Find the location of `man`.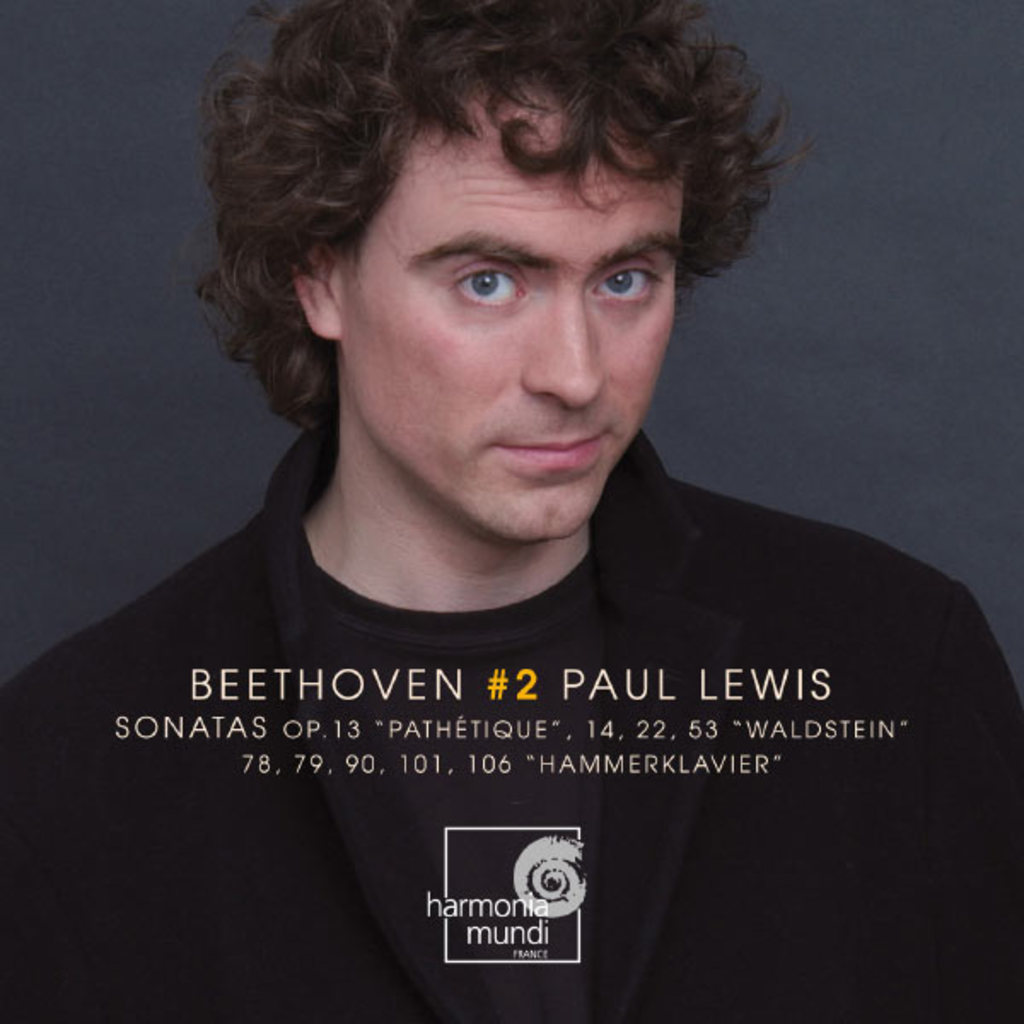
Location: 26,2,1017,983.
